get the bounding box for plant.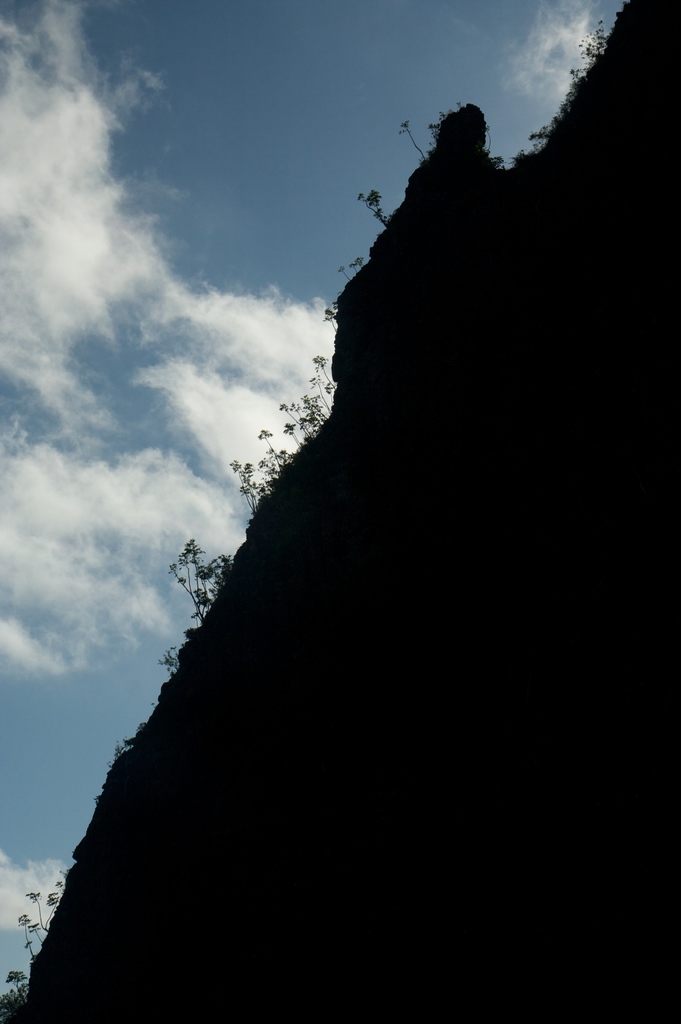
x1=354 y1=185 x2=392 y2=229.
